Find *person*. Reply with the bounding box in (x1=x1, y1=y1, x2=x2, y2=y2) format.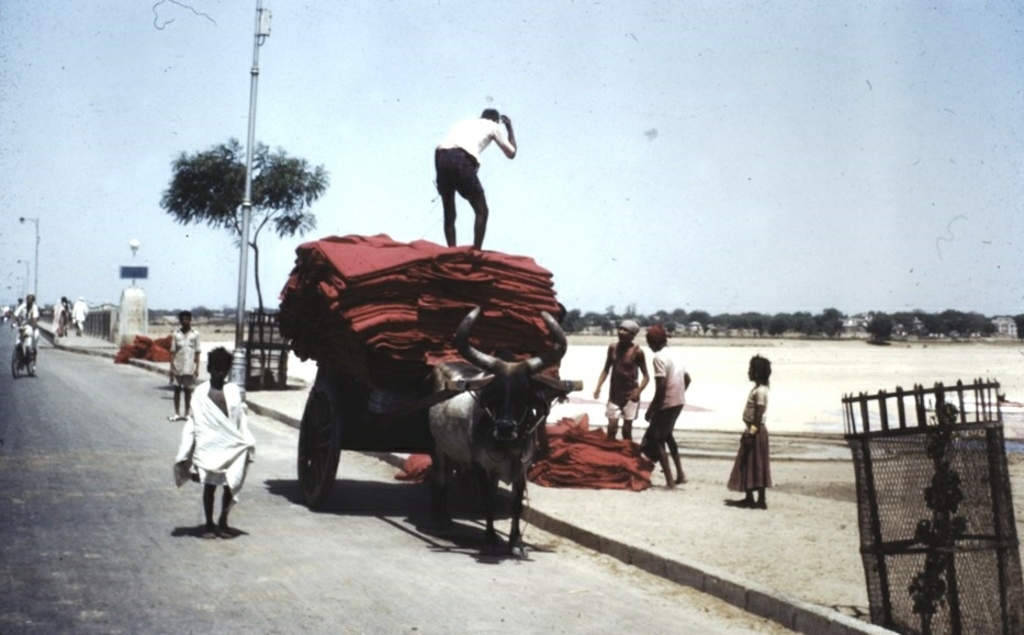
(x1=8, y1=288, x2=38, y2=378).
